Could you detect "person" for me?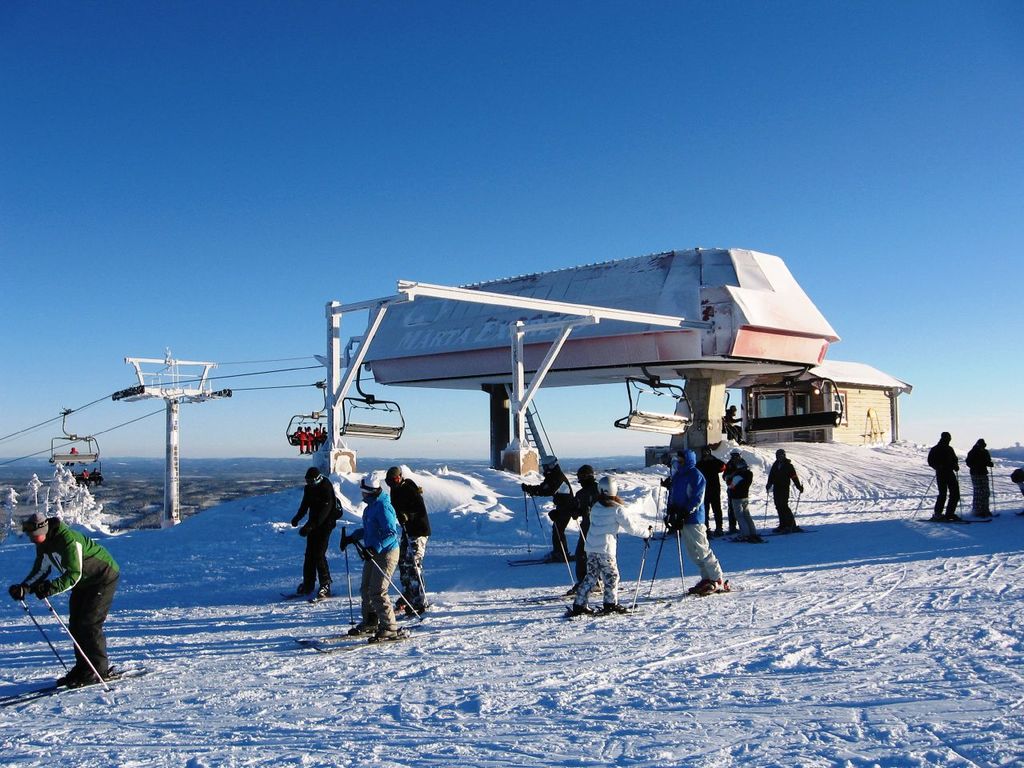
Detection result: x1=309, y1=425, x2=325, y2=451.
